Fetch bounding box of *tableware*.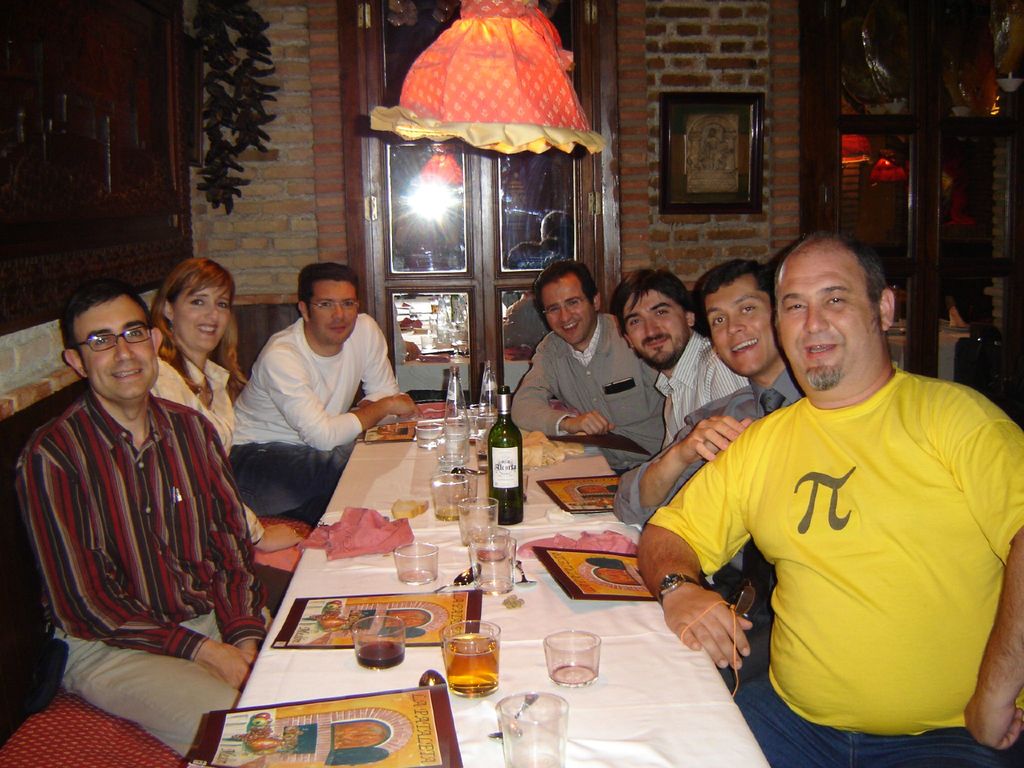
Bbox: [left=470, top=537, right=529, bottom=594].
